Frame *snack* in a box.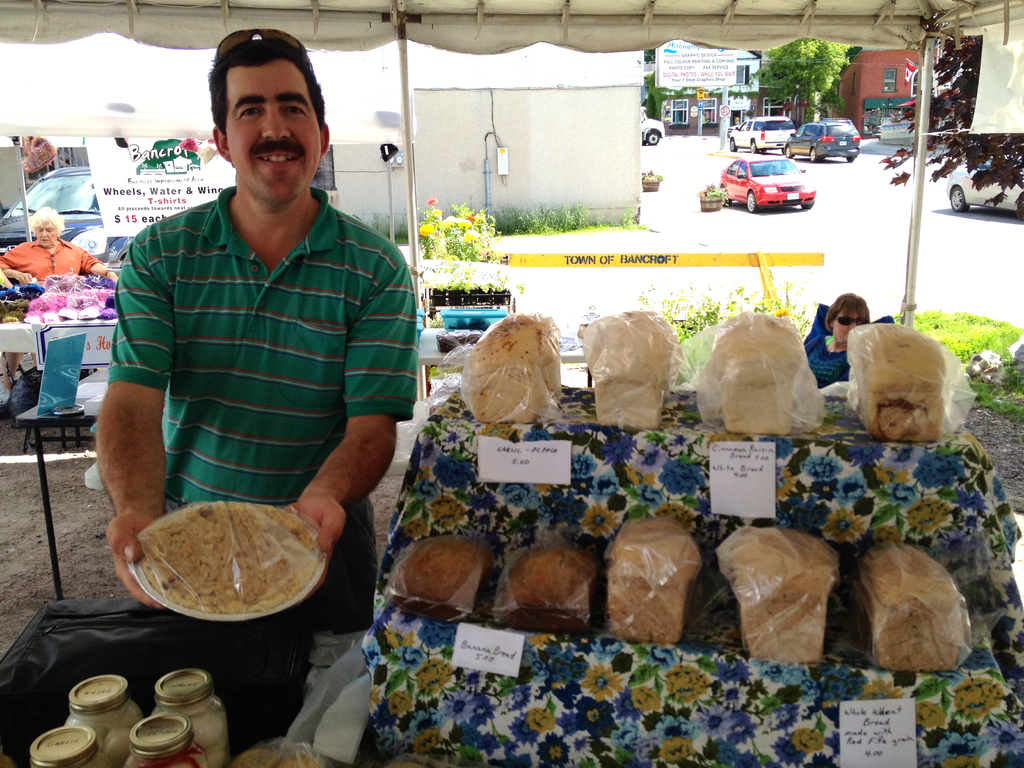
{"left": 588, "top": 311, "right": 670, "bottom": 429}.
